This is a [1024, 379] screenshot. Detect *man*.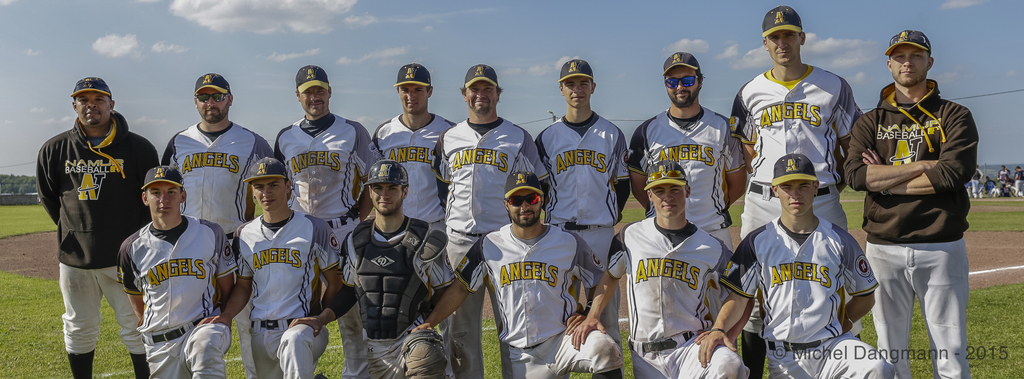
bbox(1012, 164, 1023, 200).
